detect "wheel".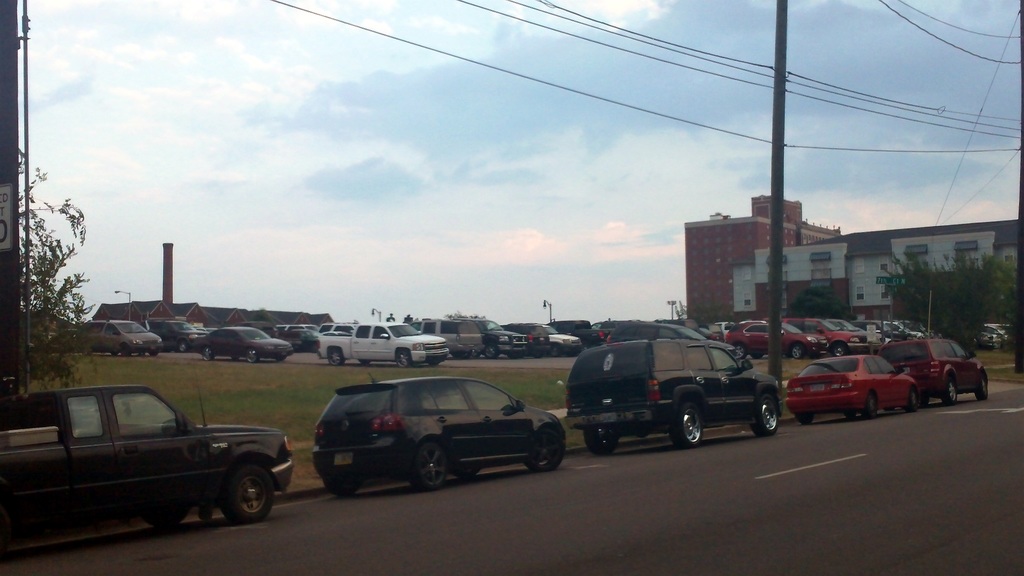
Detected at BBox(396, 349, 412, 367).
